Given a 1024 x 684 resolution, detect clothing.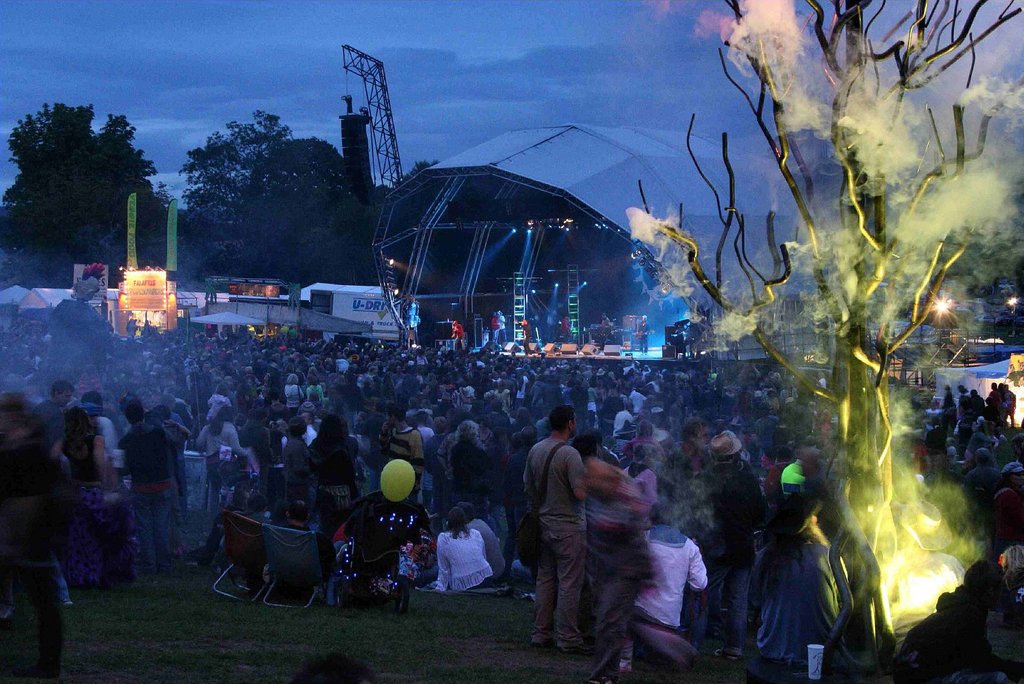
[495, 316, 508, 343].
